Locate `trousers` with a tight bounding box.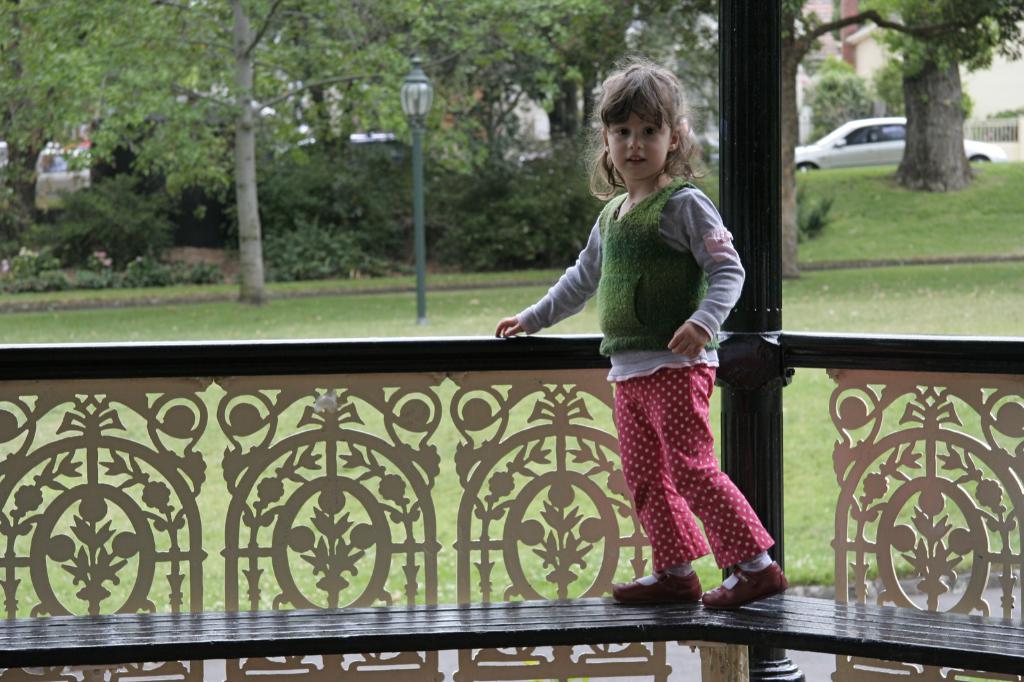
(x1=609, y1=369, x2=771, y2=576).
